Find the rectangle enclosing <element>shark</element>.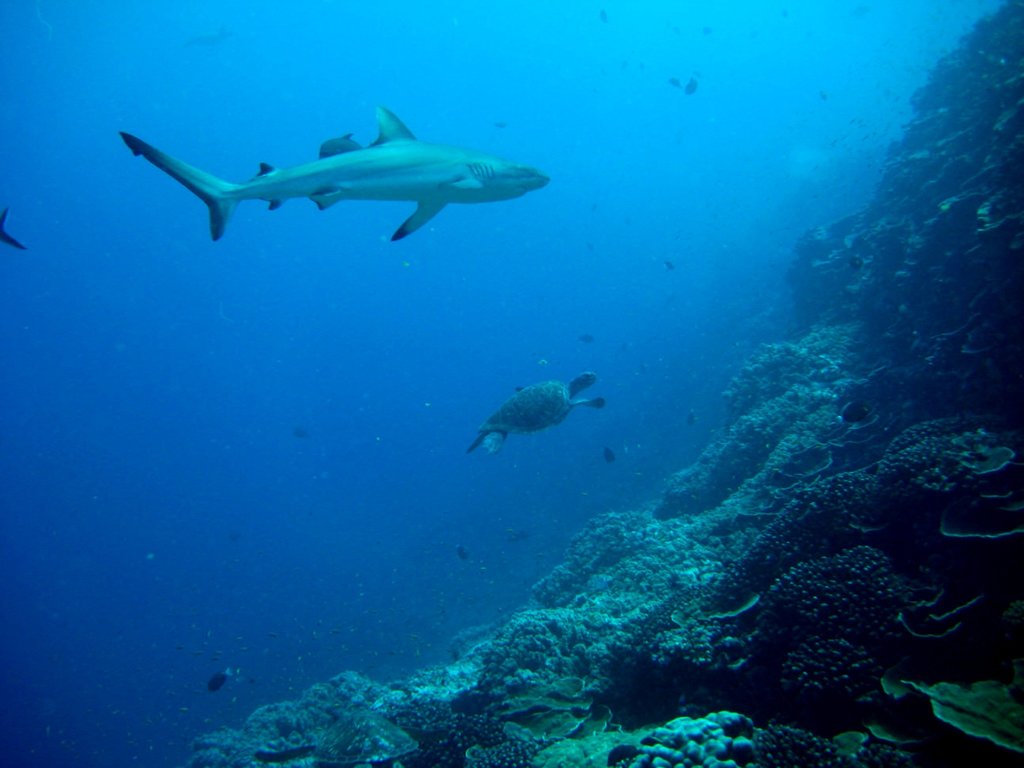
BBox(120, 110, 545, 245).
